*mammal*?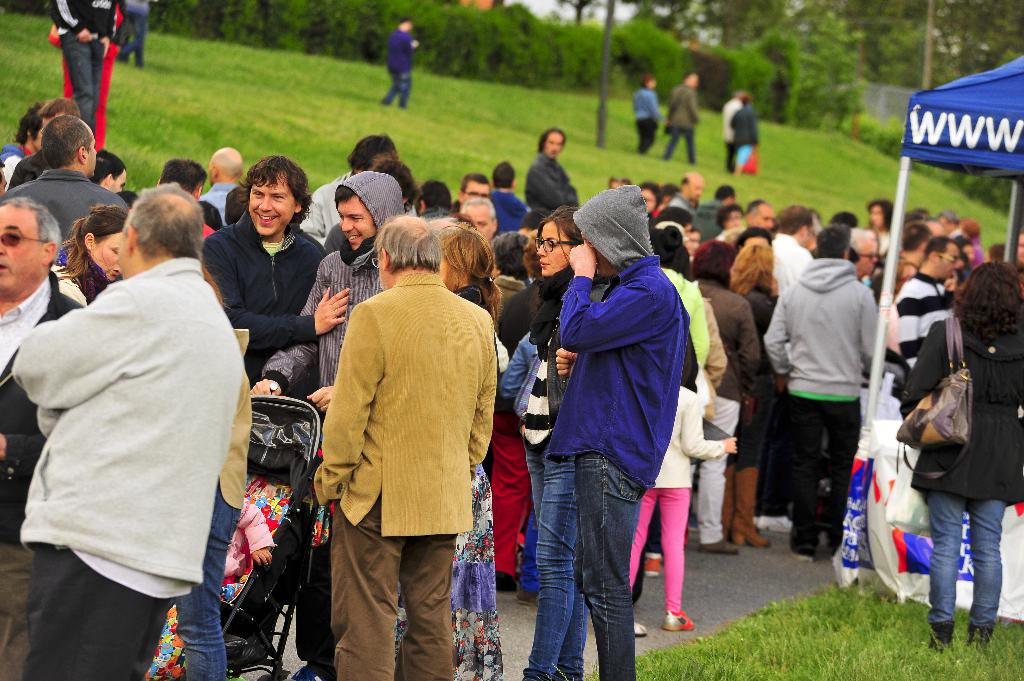
721 89 744 165
